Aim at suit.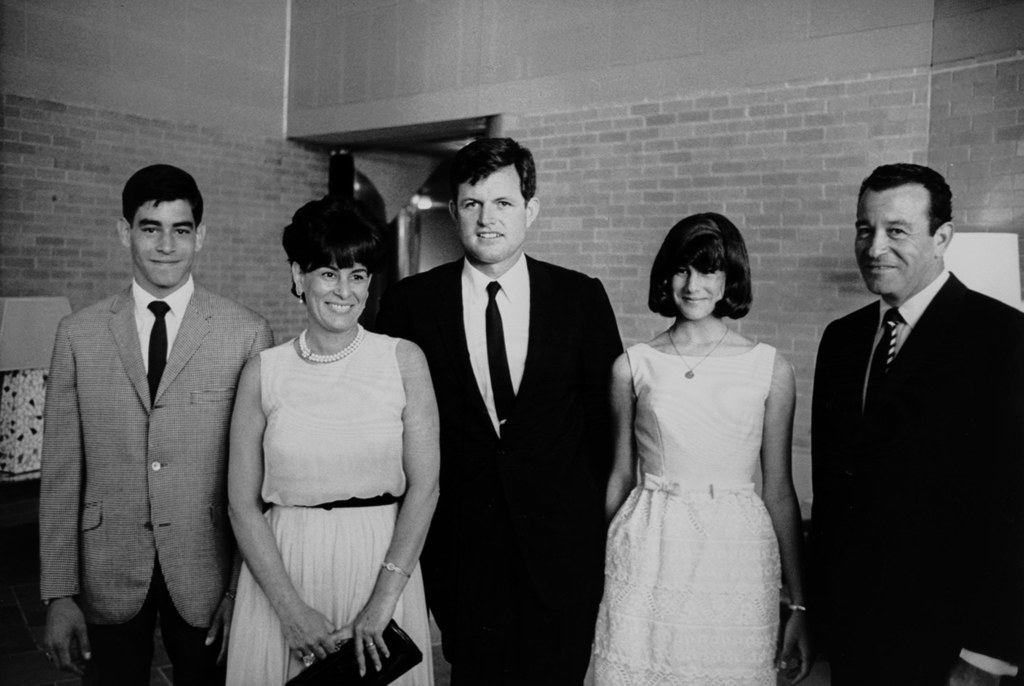
Aimed at box=[44, 175, 254, 685].
